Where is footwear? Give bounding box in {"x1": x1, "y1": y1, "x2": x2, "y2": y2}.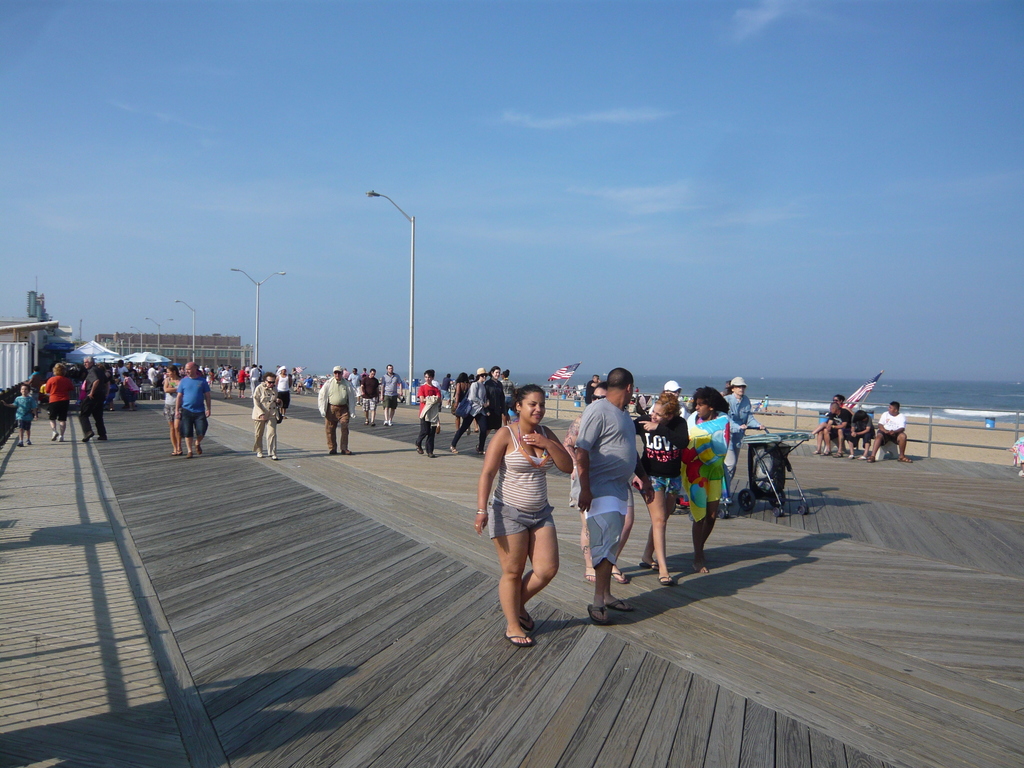
{"x1": 83, "y1": 428, "x2": 97, "y2": 440}.
